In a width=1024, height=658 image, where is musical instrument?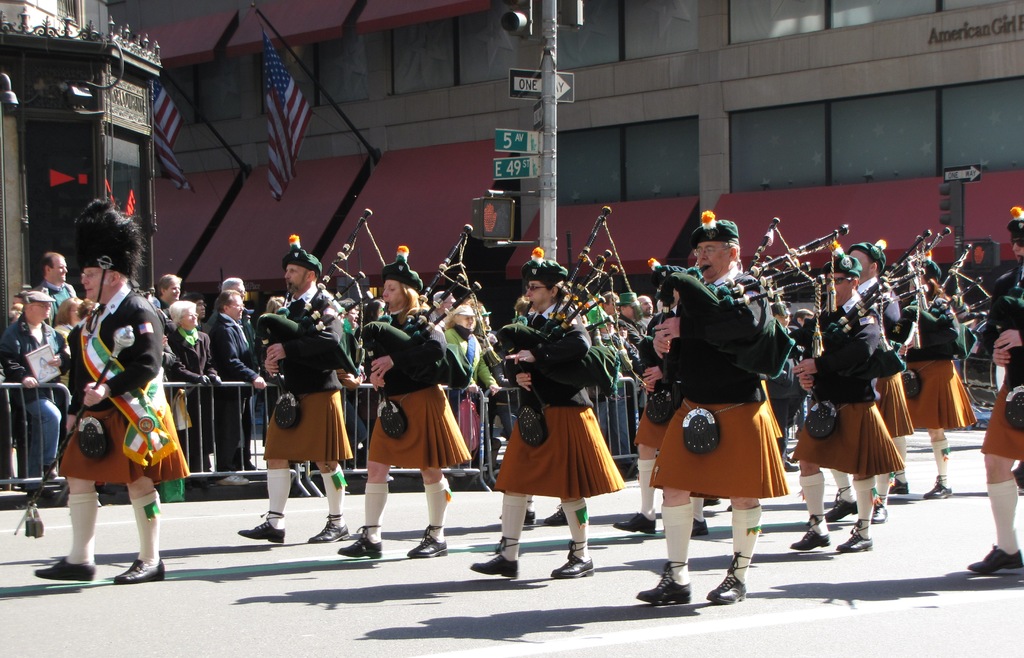
select_region(349, 223, 479, 385).
